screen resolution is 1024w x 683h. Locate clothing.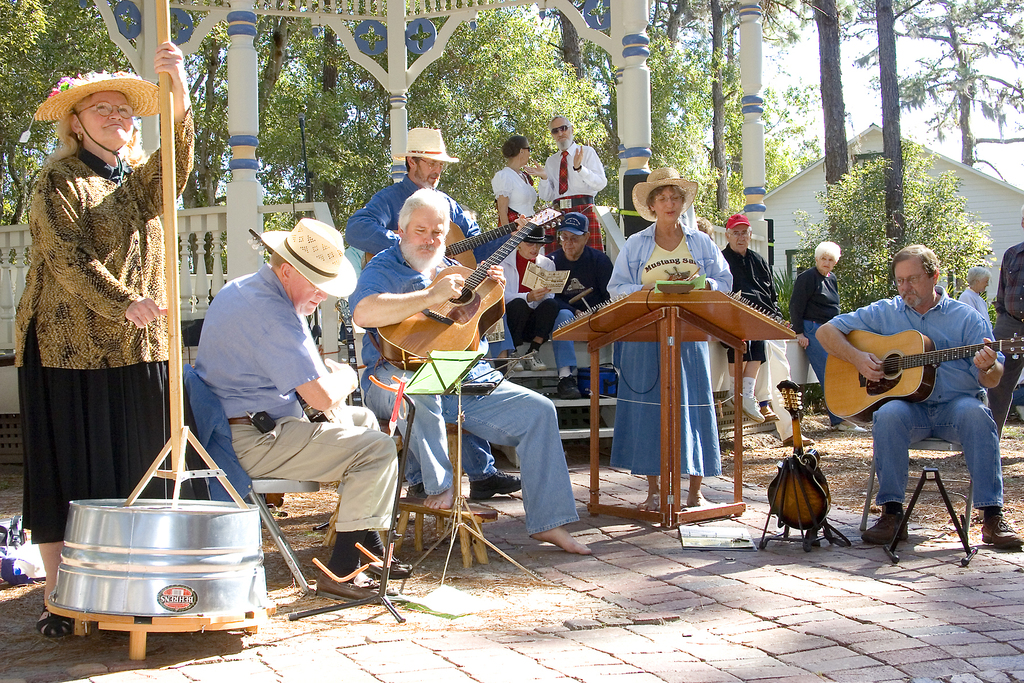
[x1=488, y1=252, x2=568, y2=353].
